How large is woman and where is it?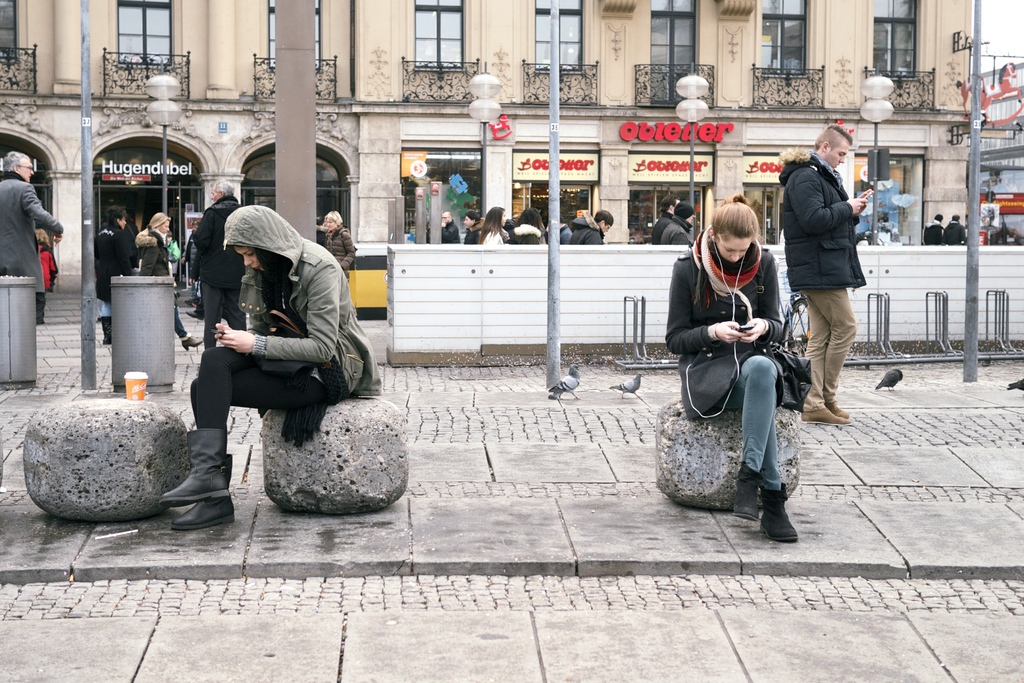
Bounding box: {"x1": 115, "y1": 202, "x2": 141, "y2": 268}.
